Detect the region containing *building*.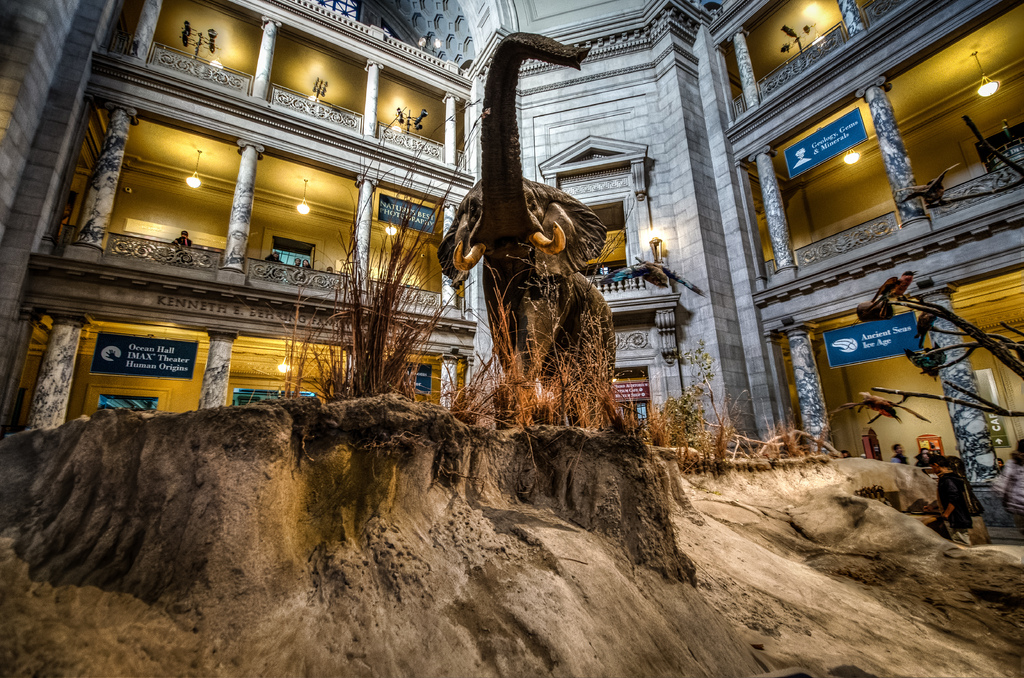
(0, 0, 1023, 503).
